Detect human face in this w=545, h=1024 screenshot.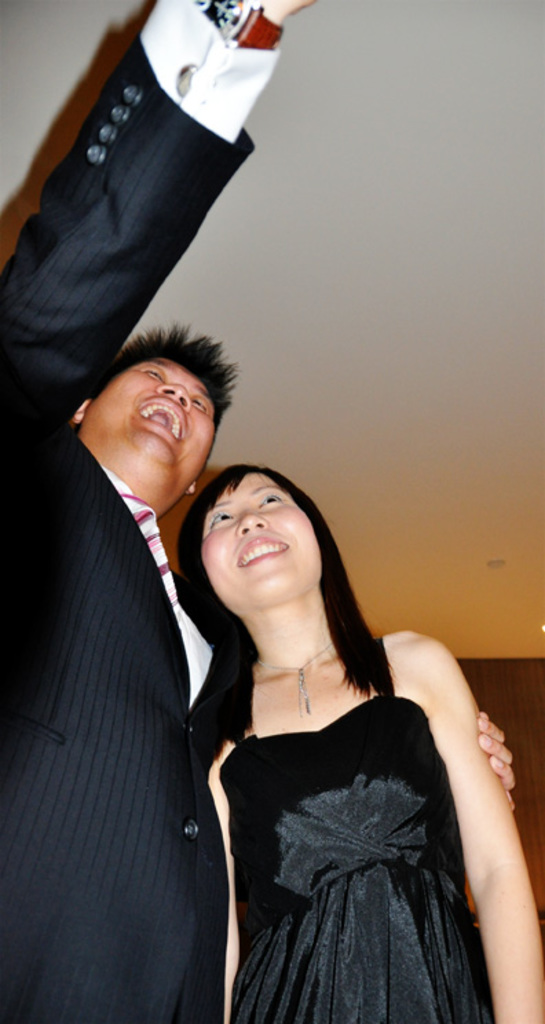
Detection: (left=201, top=475, right=323, bottom=604).
